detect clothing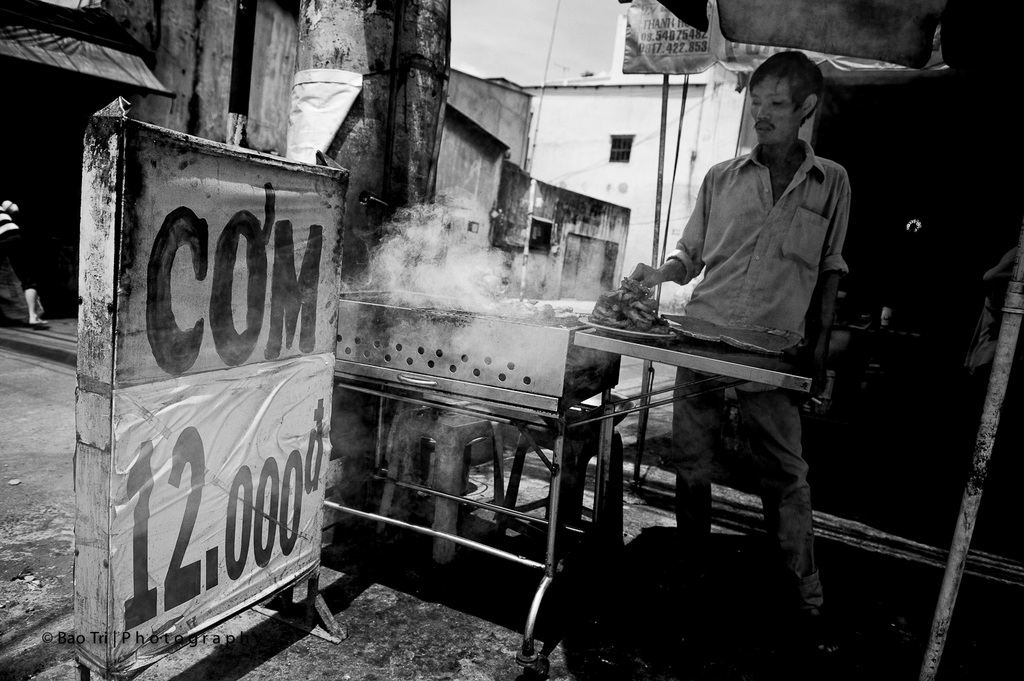
{"x1": 0, "y1": 196, "x2": 38, "y2": 293}
